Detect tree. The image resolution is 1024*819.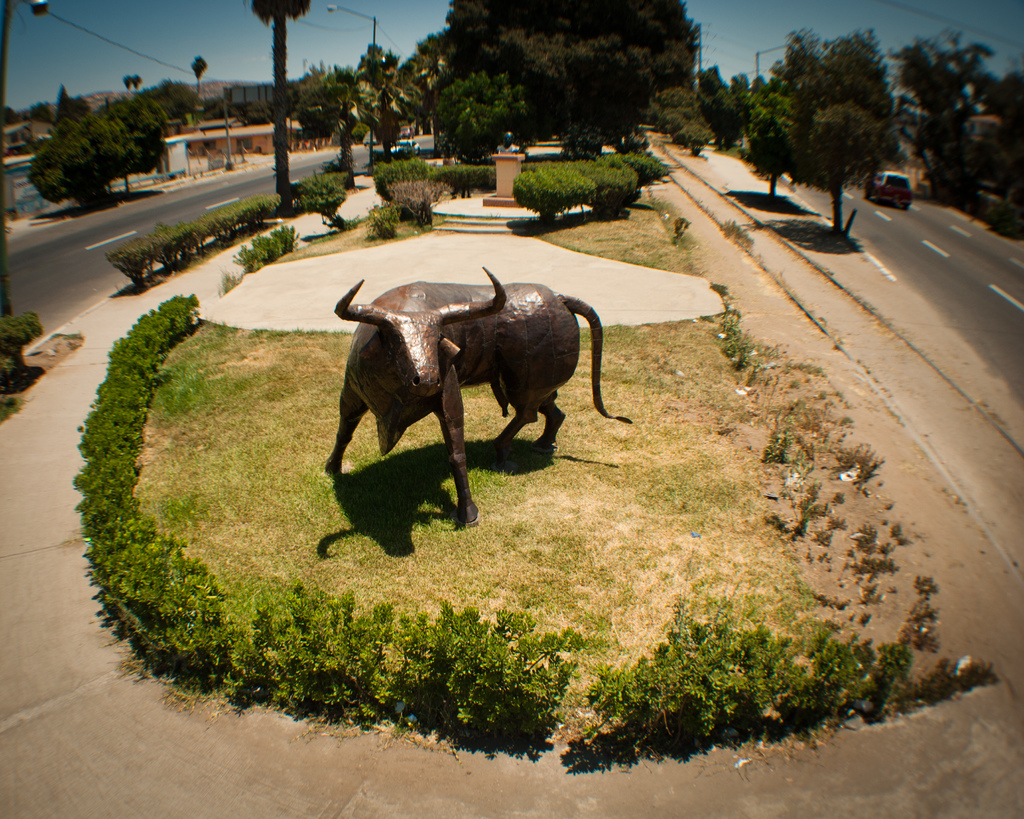
bbox=[152, 79, 198, 122].
